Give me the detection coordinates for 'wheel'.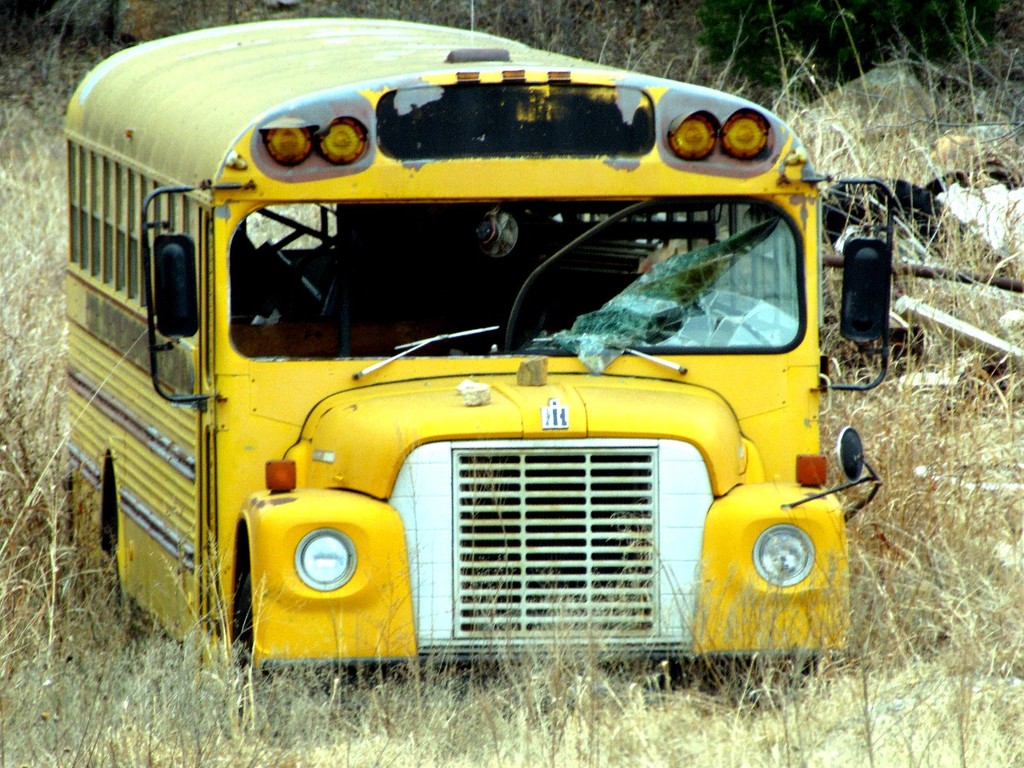
rect(83, 523, 147, 647).
